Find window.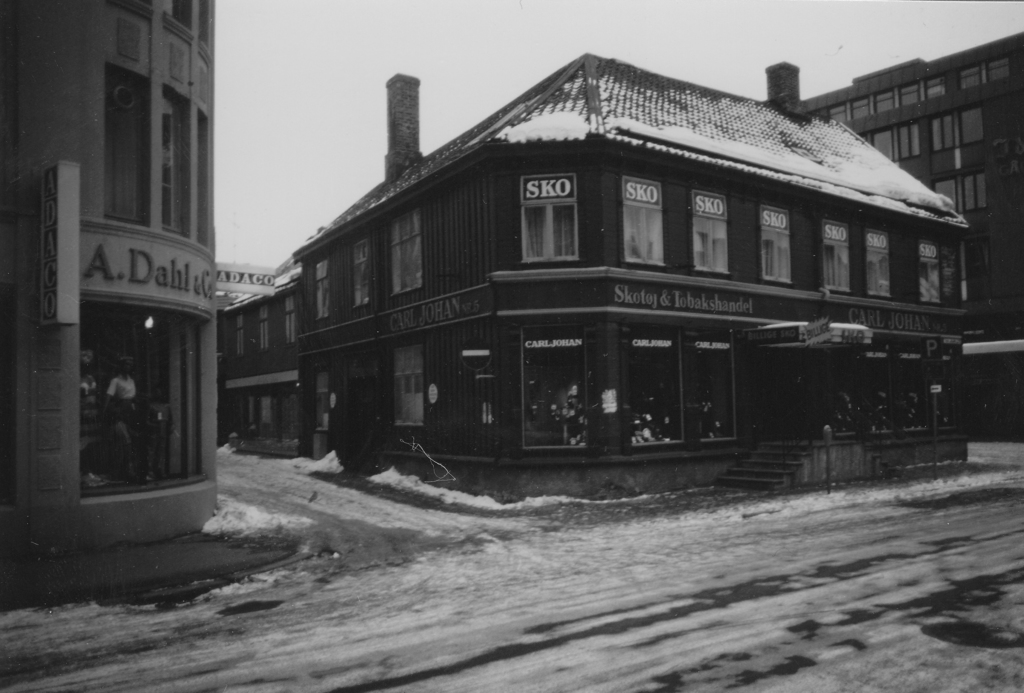
{"left": 853, "top": 99, "right": 869, "bottom": 120}.
